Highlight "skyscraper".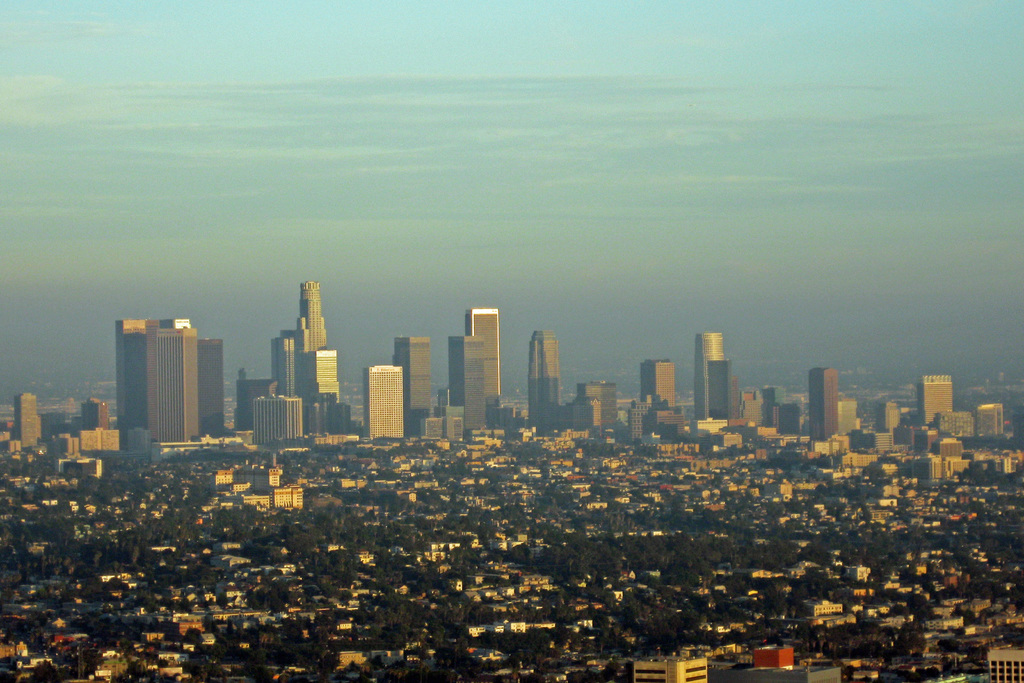
Highlighted region: x1=690, y1=333, x2=729, y2=414.
